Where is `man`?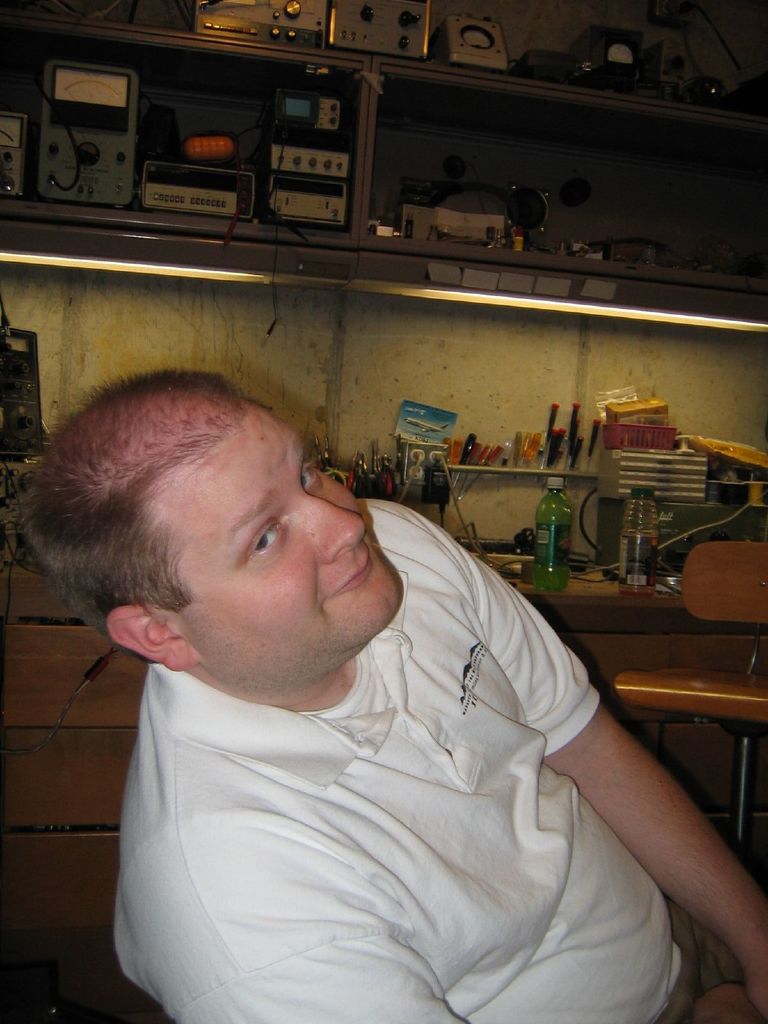
[31,330,708,993].
